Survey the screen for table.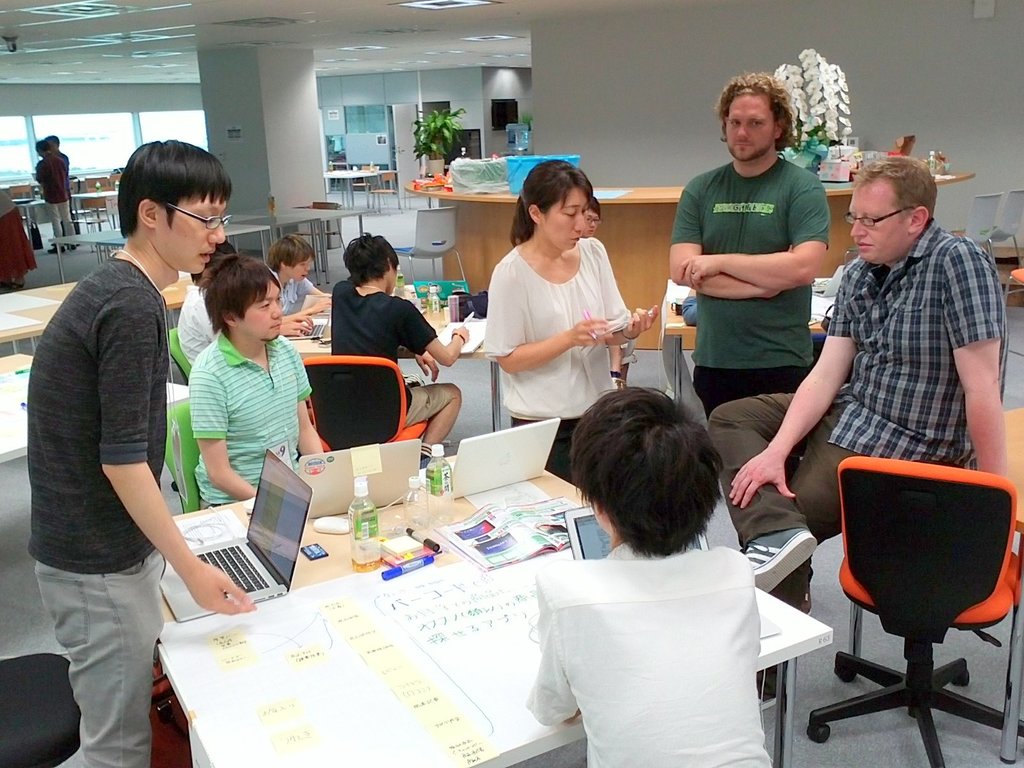
Survey found: [x1=0, y1=282, x2=195, y2=353].
